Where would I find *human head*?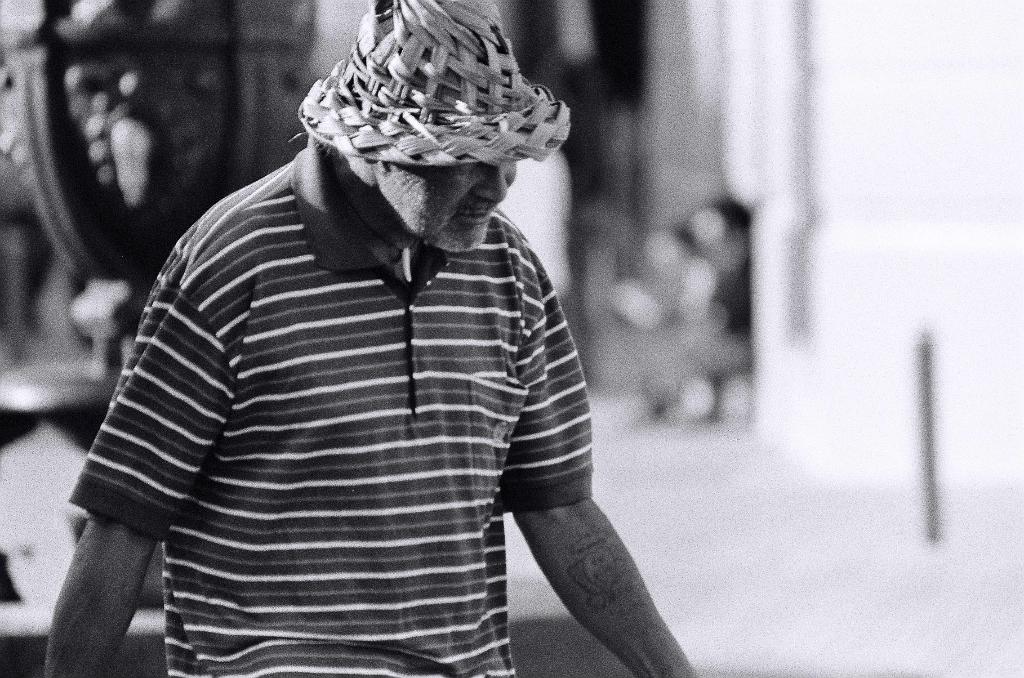
At BBox(336, 0, 519, 255).
